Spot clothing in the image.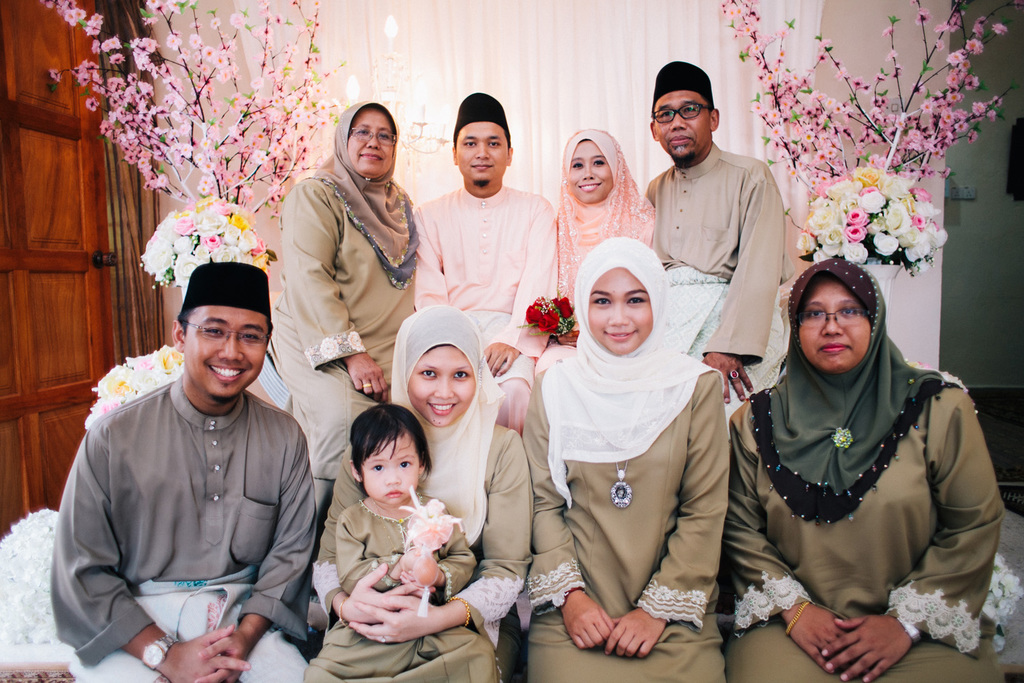
clothing found at pyautogui.locateOnScreen(53, 372, 317, 682).
